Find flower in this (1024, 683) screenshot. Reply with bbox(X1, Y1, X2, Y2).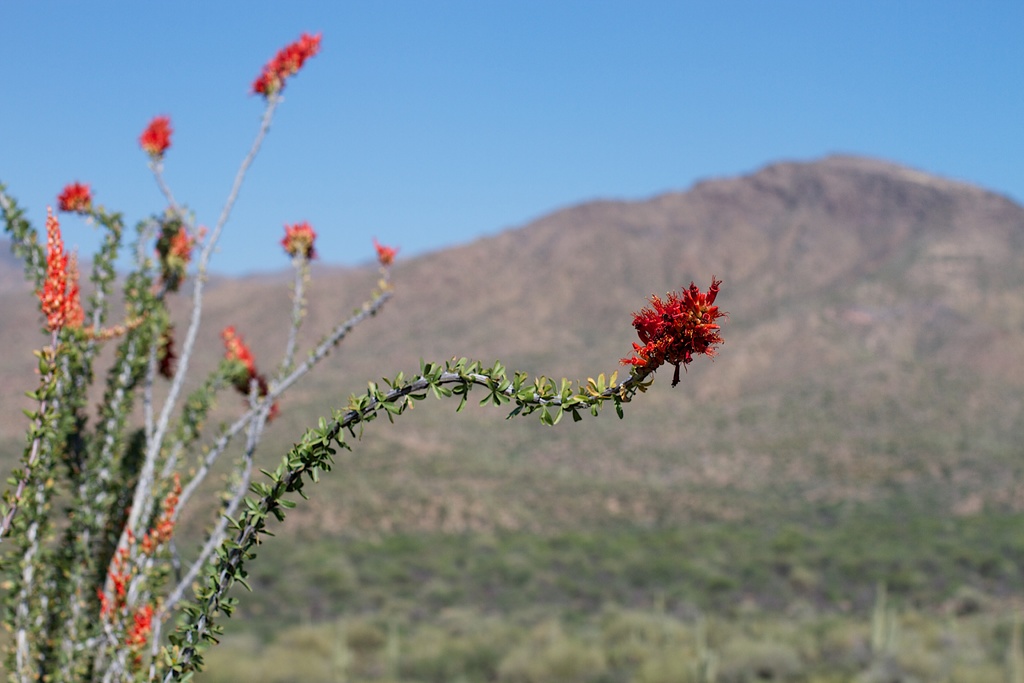
bbox(372, 231, 405, 272).
